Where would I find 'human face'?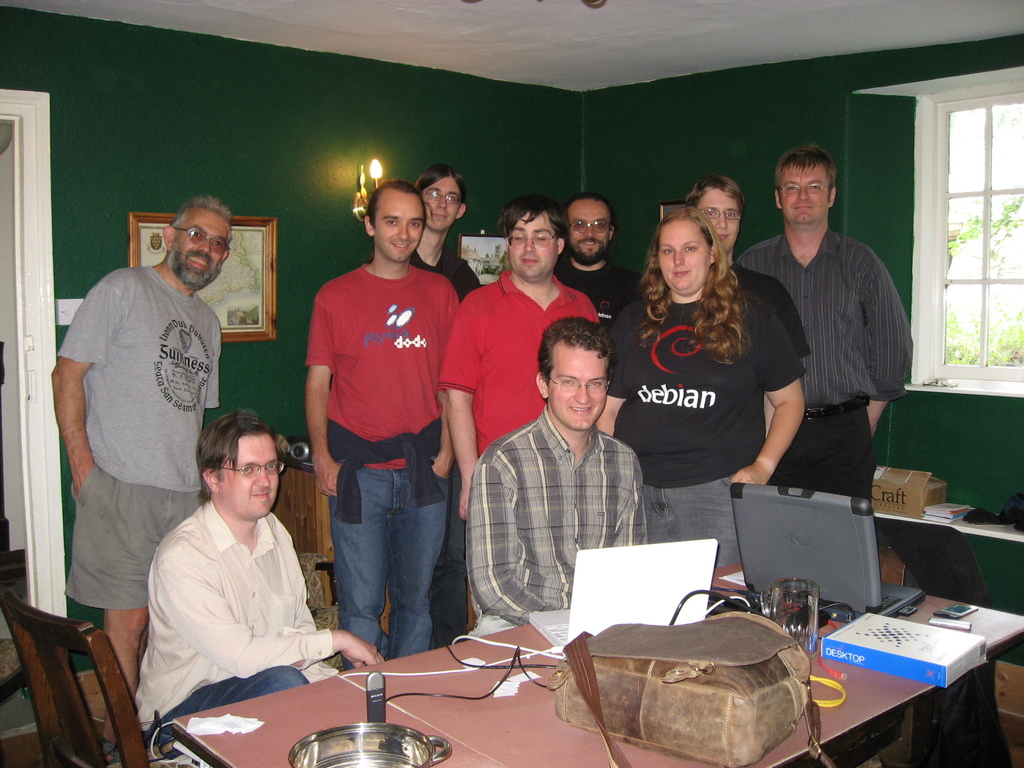
At rect(702, 189, 743, 253).
